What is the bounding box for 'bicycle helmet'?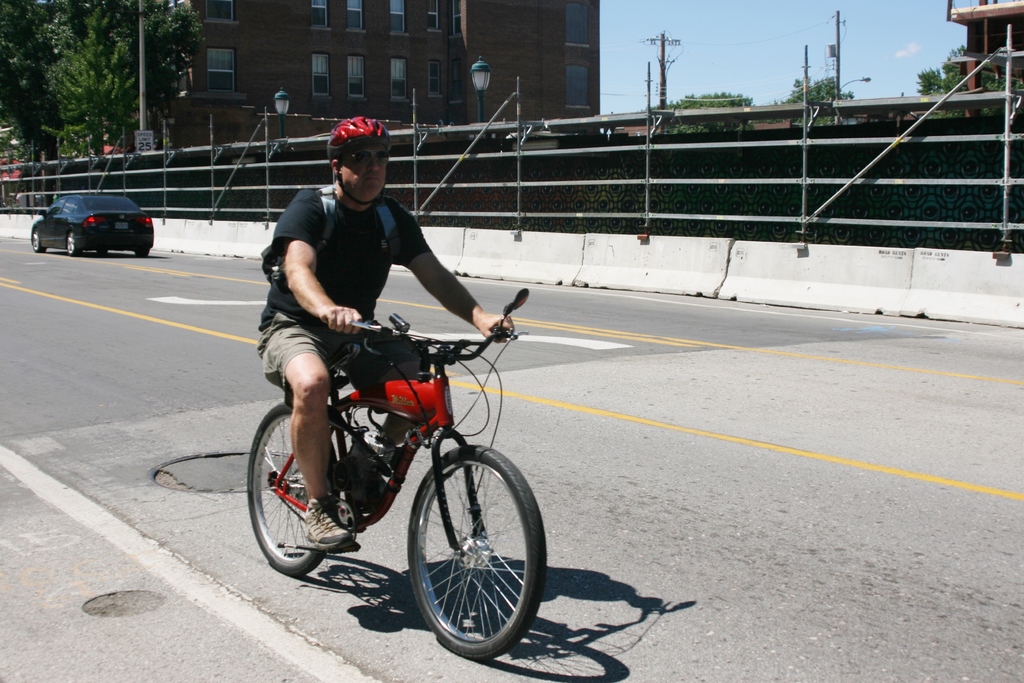
select_region(326, 116, 392, 204).
